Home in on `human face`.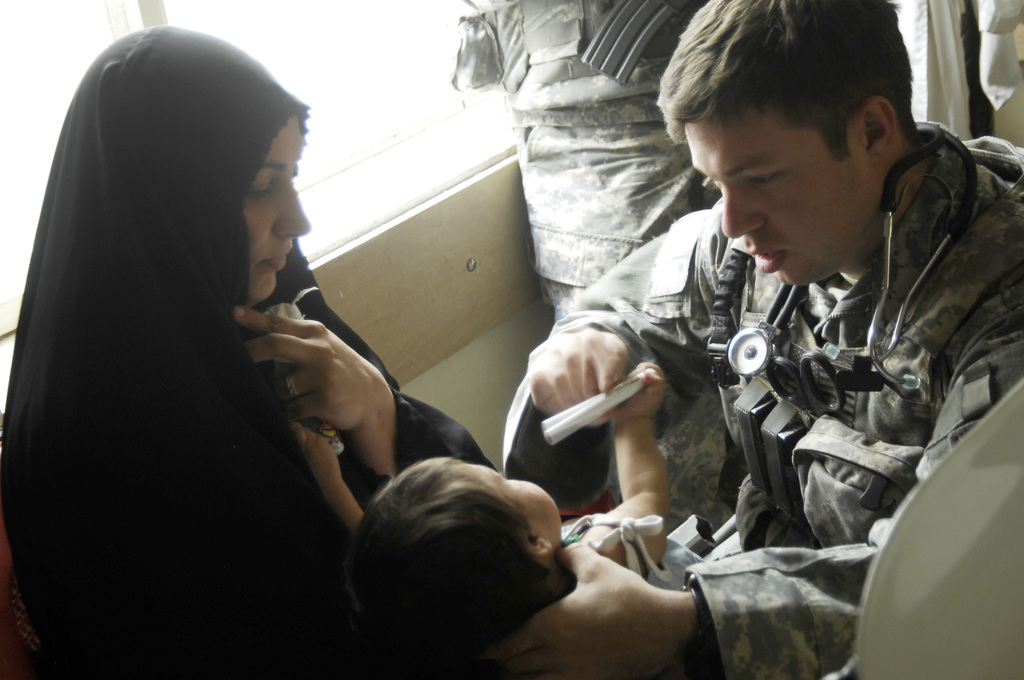
Homed in at 245:119:311:299.
